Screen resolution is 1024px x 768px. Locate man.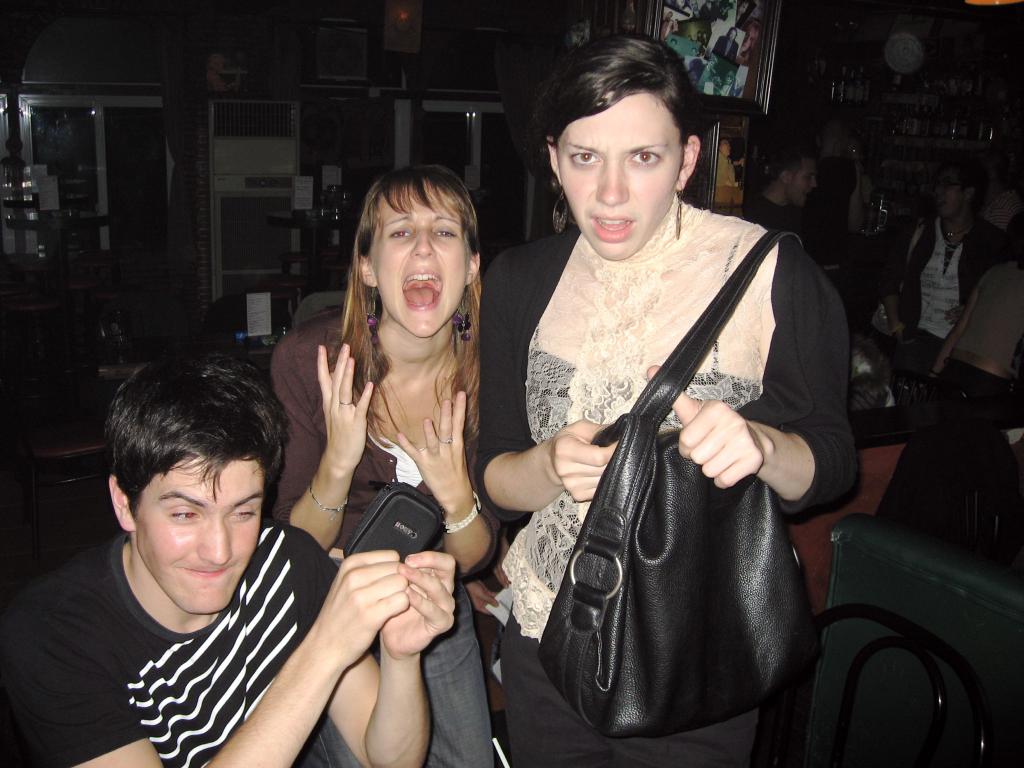
pyautogui.locateOnScreen(745, 146, 819, 243).
